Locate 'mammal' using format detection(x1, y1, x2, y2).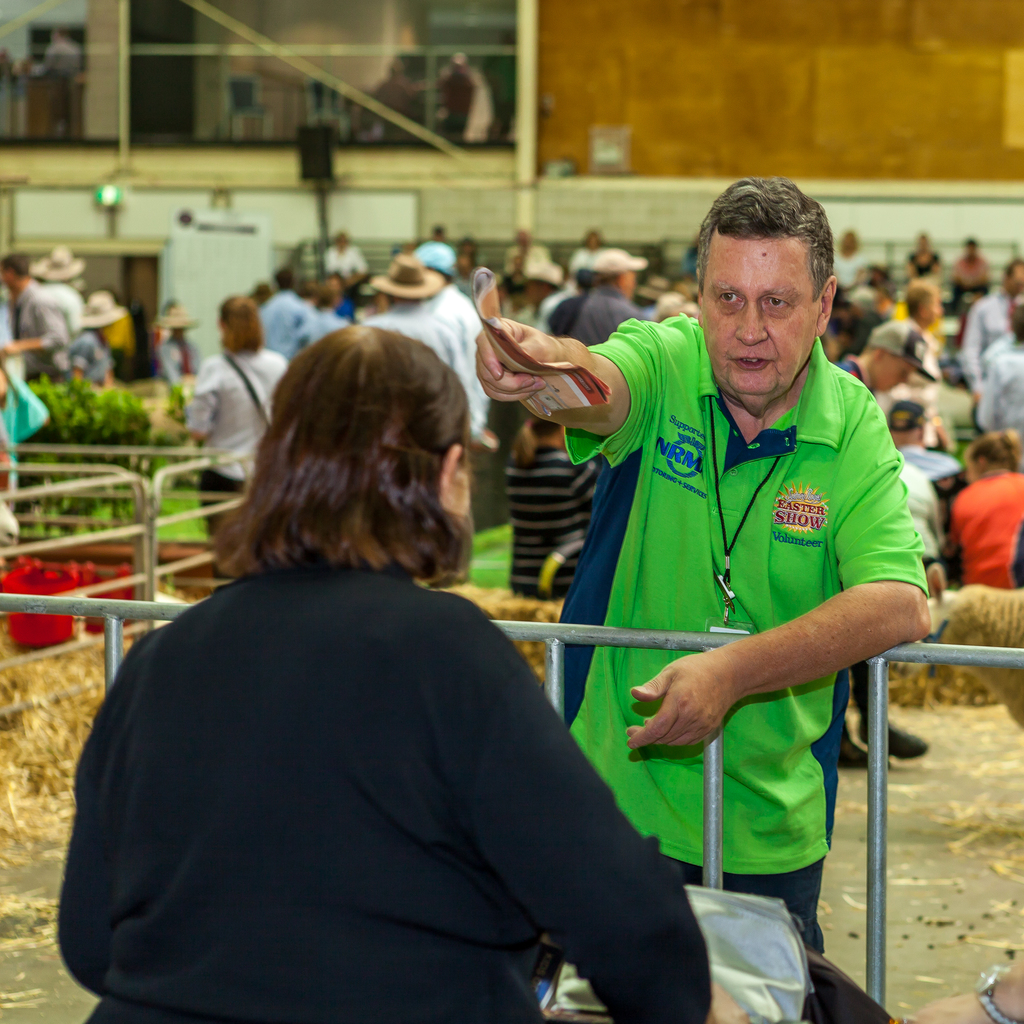
detection(366, 53, 419, 146).
